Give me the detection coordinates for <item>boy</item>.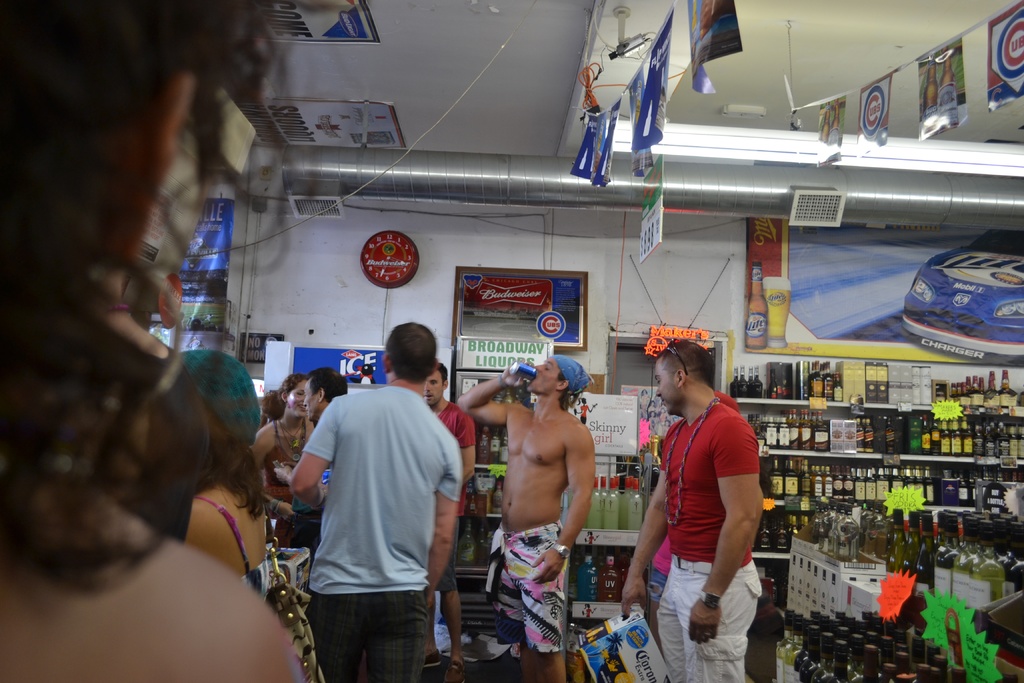
Rect(621, 340, 766, 682).
